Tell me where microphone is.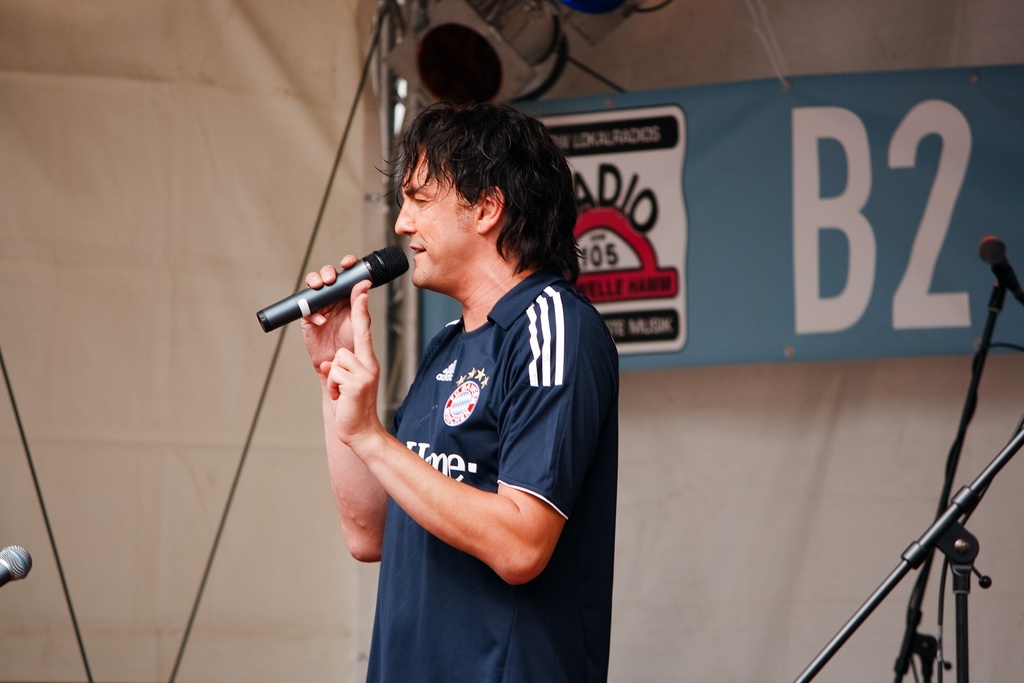
microphone is at rect(0, 544, 32, 594).
